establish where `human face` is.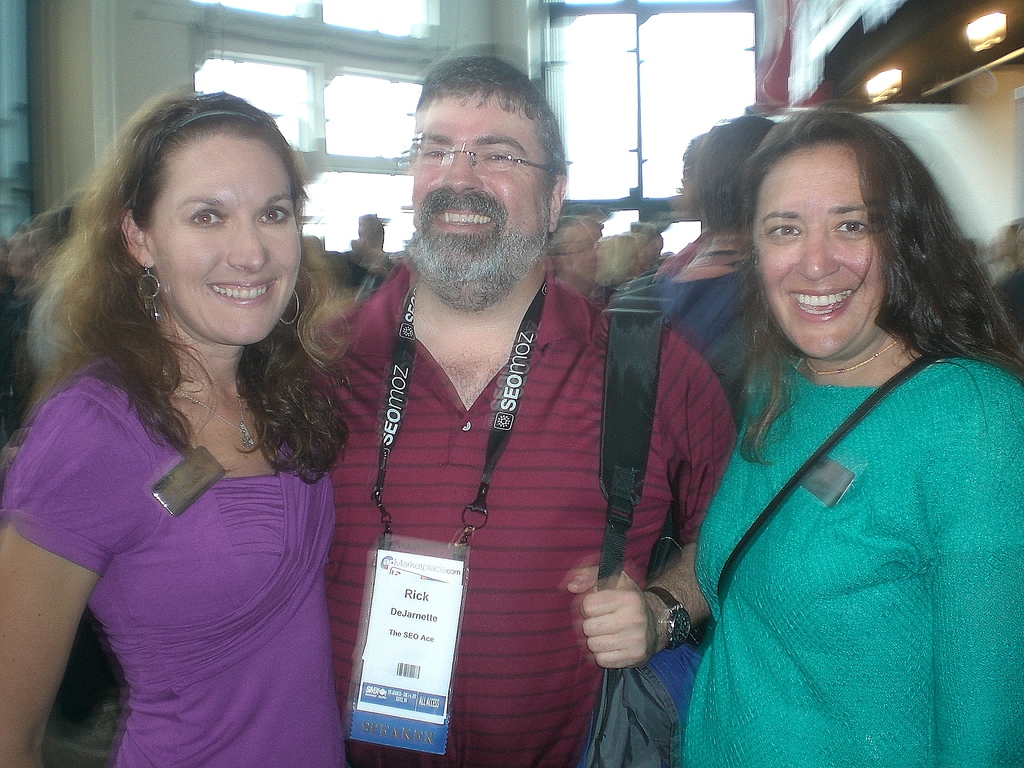
Established at bbox=[150, 125, 305, 356].
